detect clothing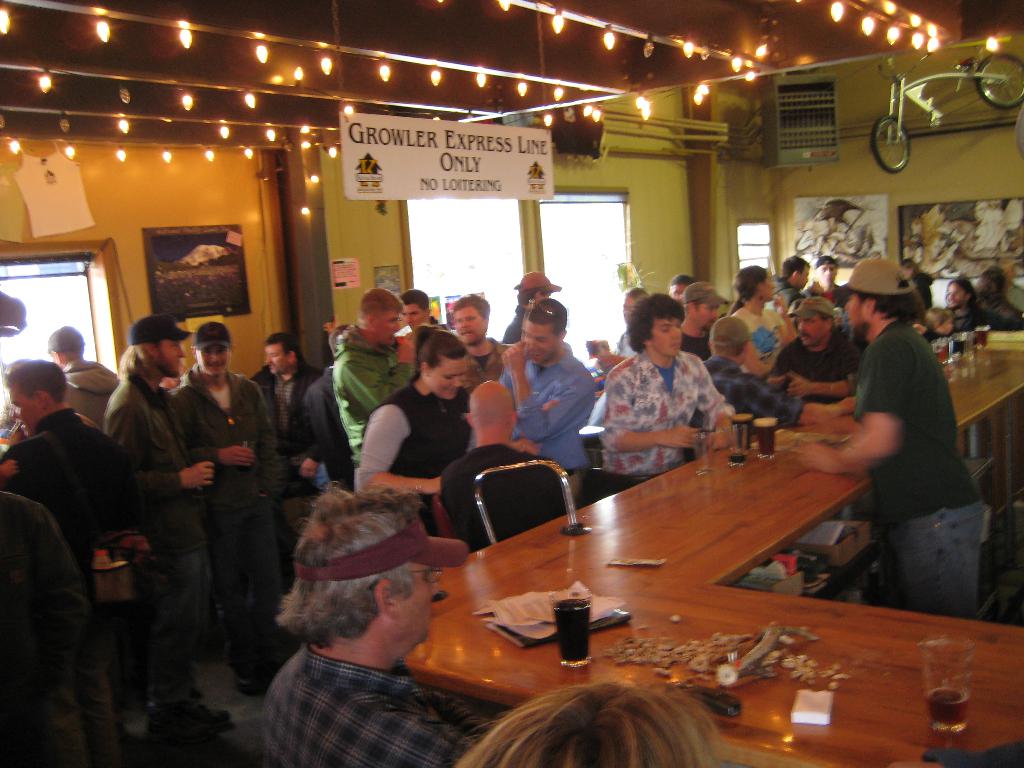
box=[136, 557, 210, 708]
